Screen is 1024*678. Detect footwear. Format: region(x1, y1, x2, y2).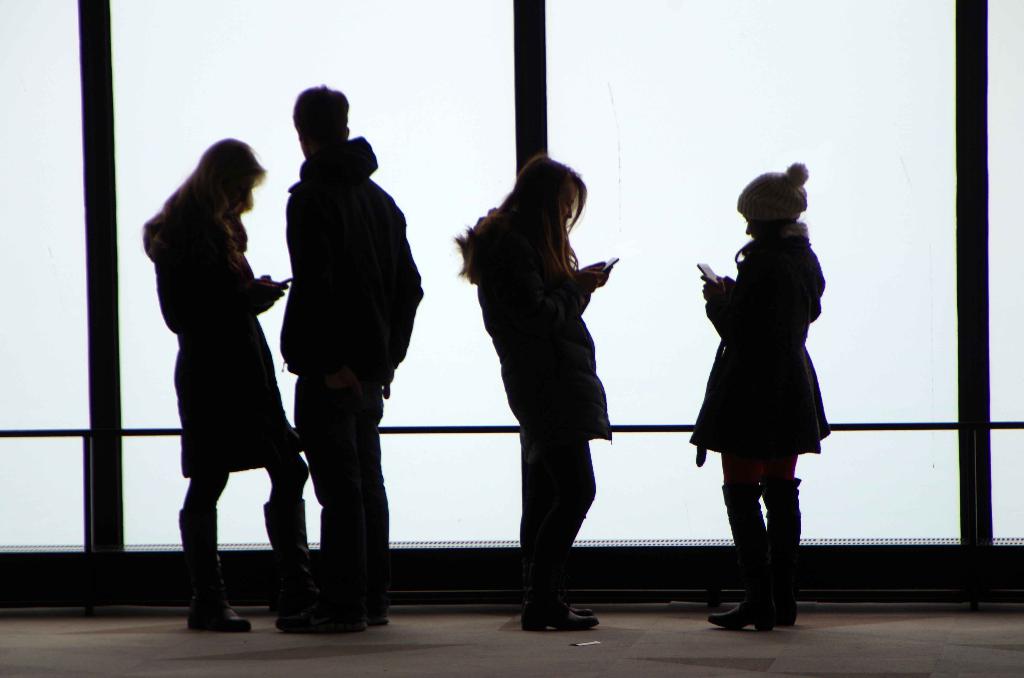
region(760, 473, 803, 629).
